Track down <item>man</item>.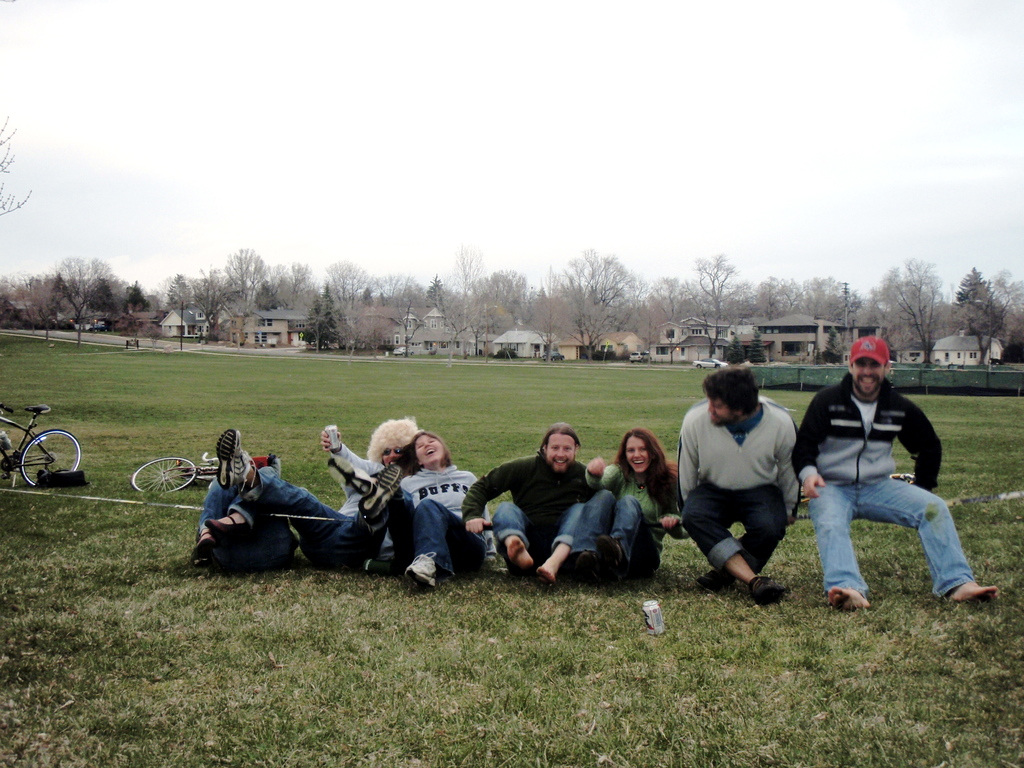
Tracked to [x1=458, y1=420, x2=586, y2=586].
